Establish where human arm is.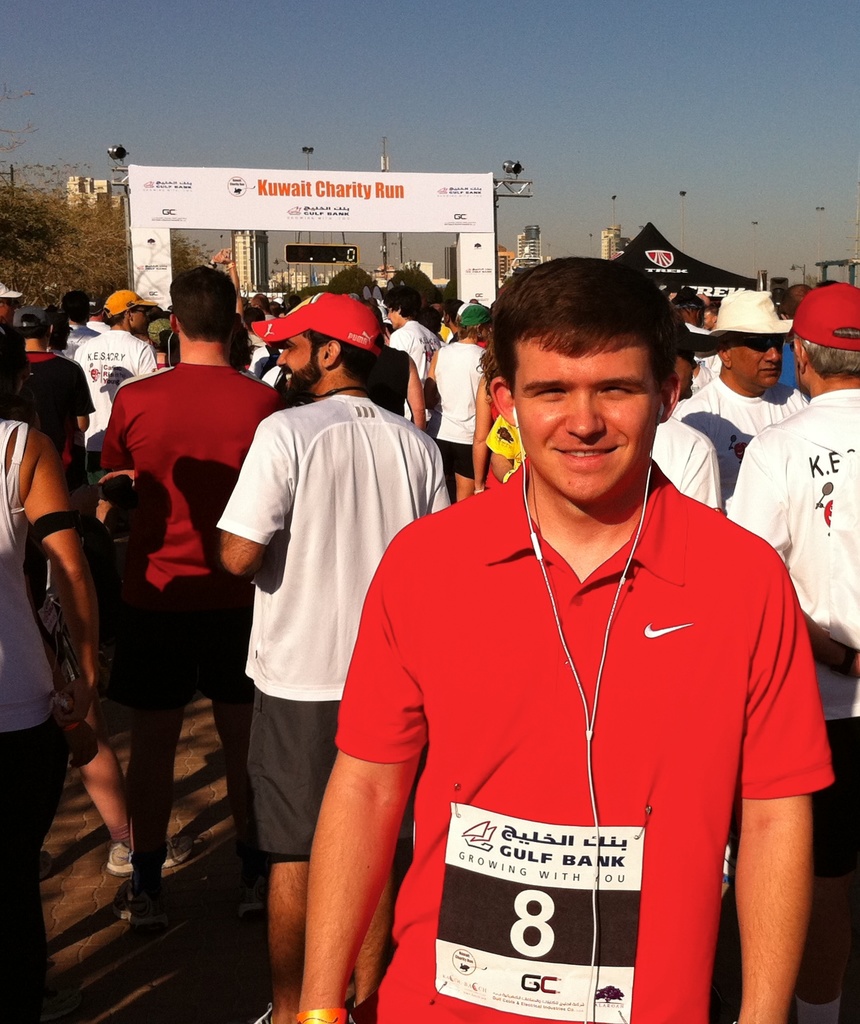
Established at [left=63, top=375, right=103, bottom=429].
